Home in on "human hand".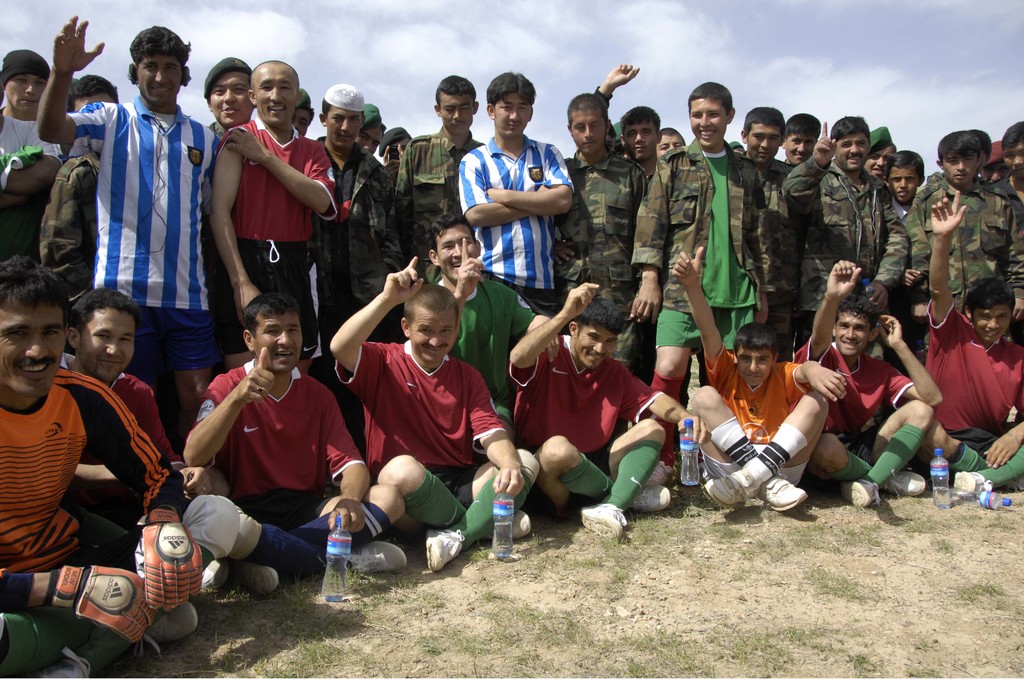
Homed in at [left=903, top=268, right=921, bottom=287].
